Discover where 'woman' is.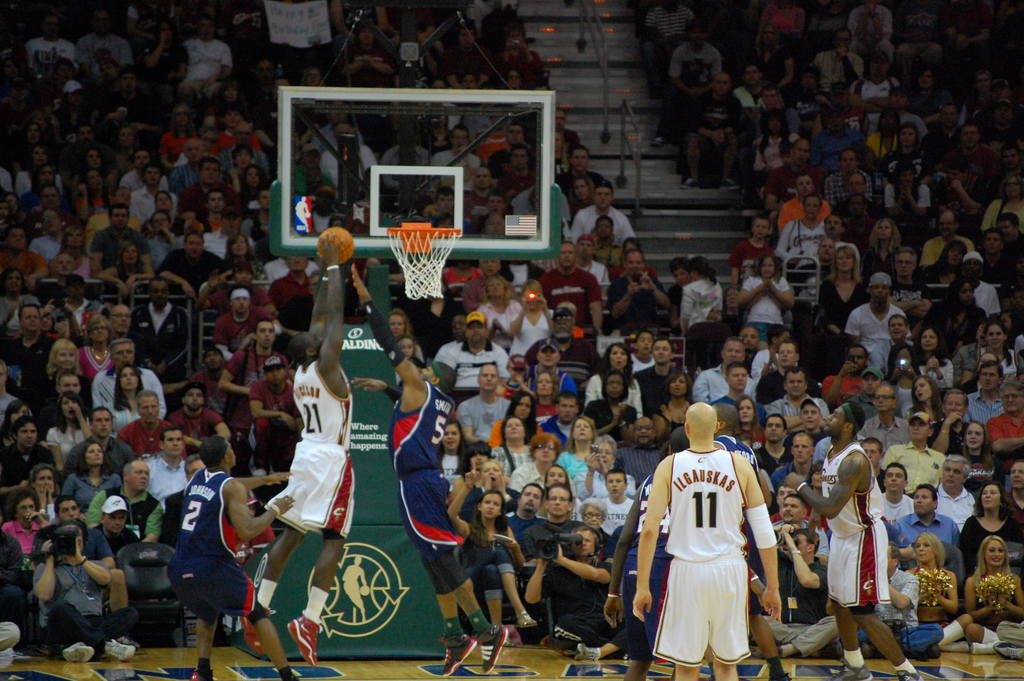
Discovered at x1=508, y1=428, x2=563, y2=496.
